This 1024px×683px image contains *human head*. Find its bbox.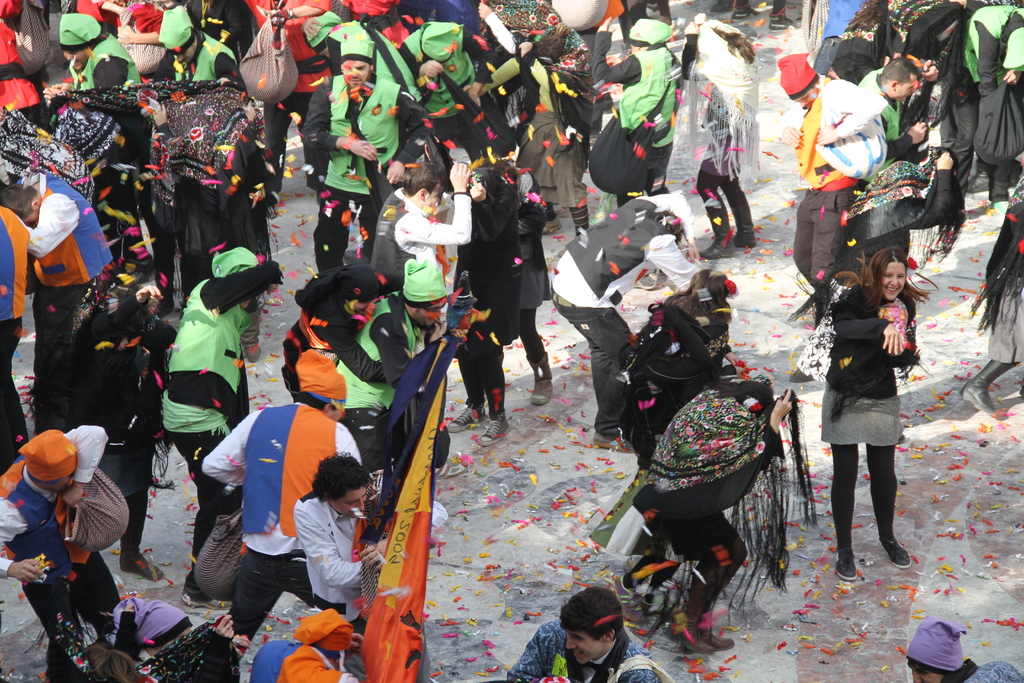
400, 159, 445, 213.
